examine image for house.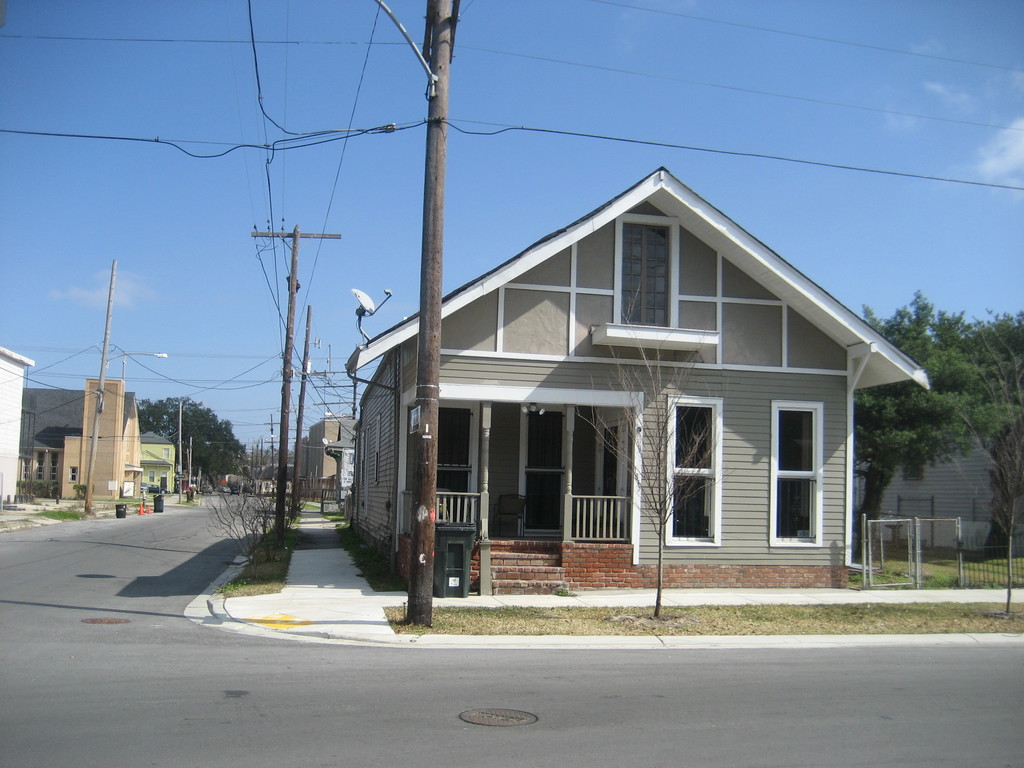
Examination result: bbox(850, 388, 1006, 563).
